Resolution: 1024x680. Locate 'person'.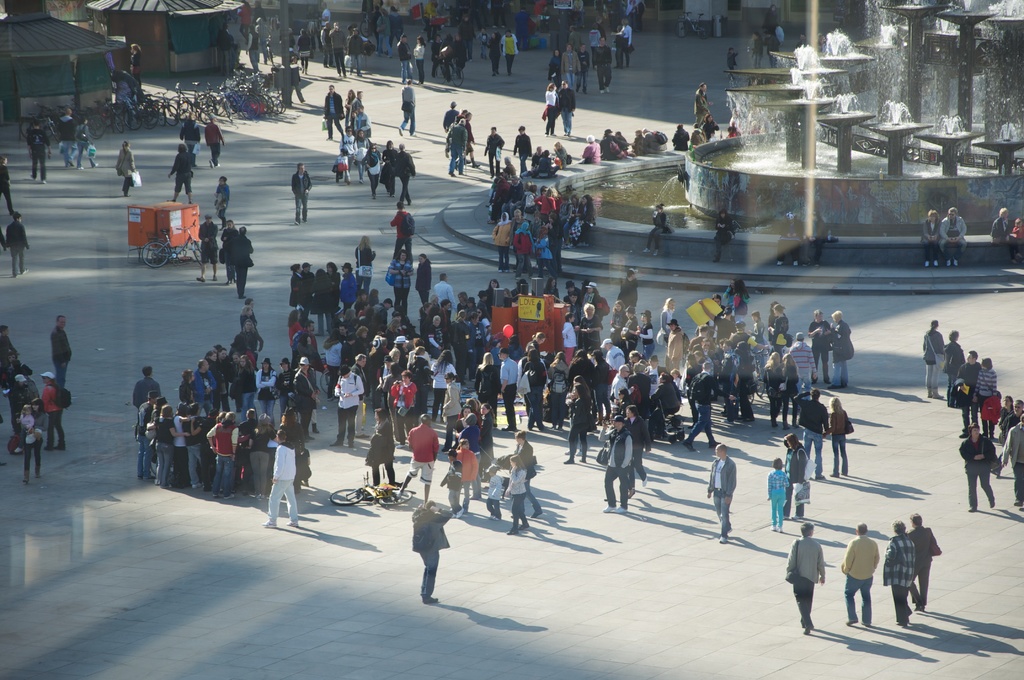
[x1=568, y1=22, x2=583, y2=55].
